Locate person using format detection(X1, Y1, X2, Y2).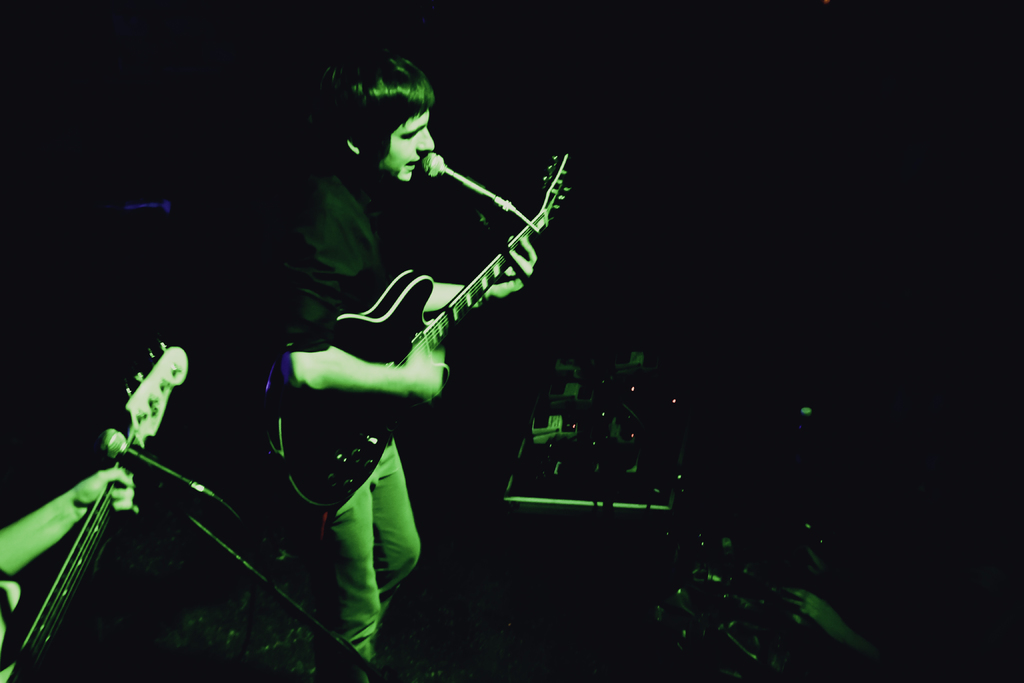
detection(0, 463, 141, 682).
